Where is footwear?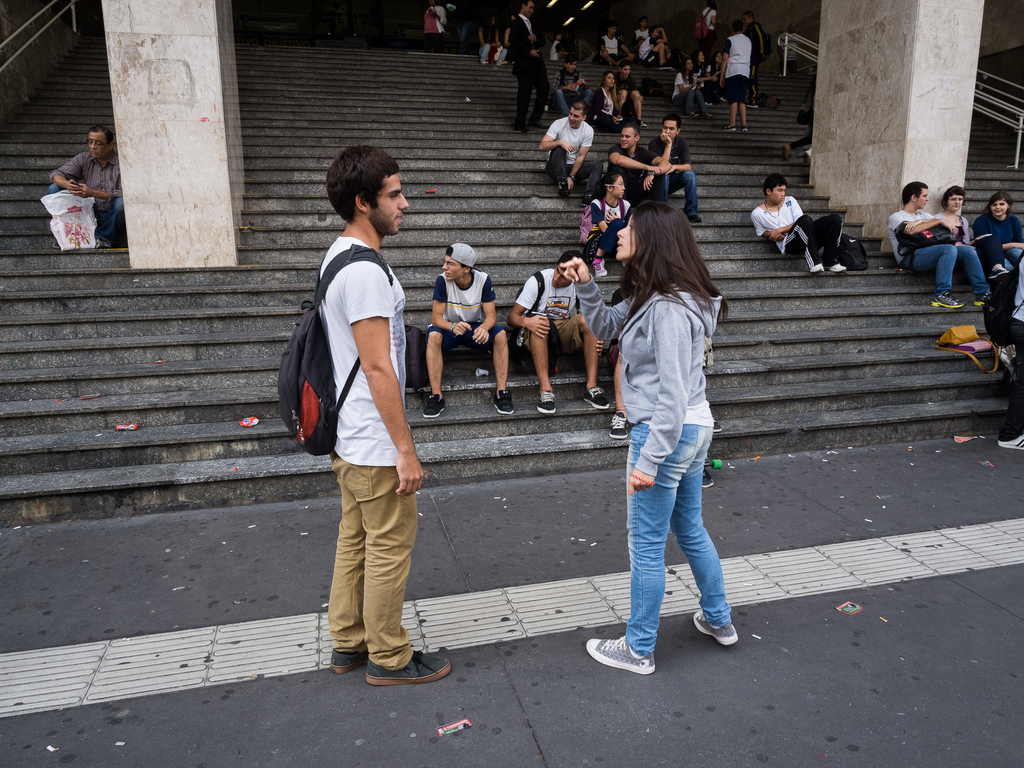
box=[748, 105, 759, 106].
